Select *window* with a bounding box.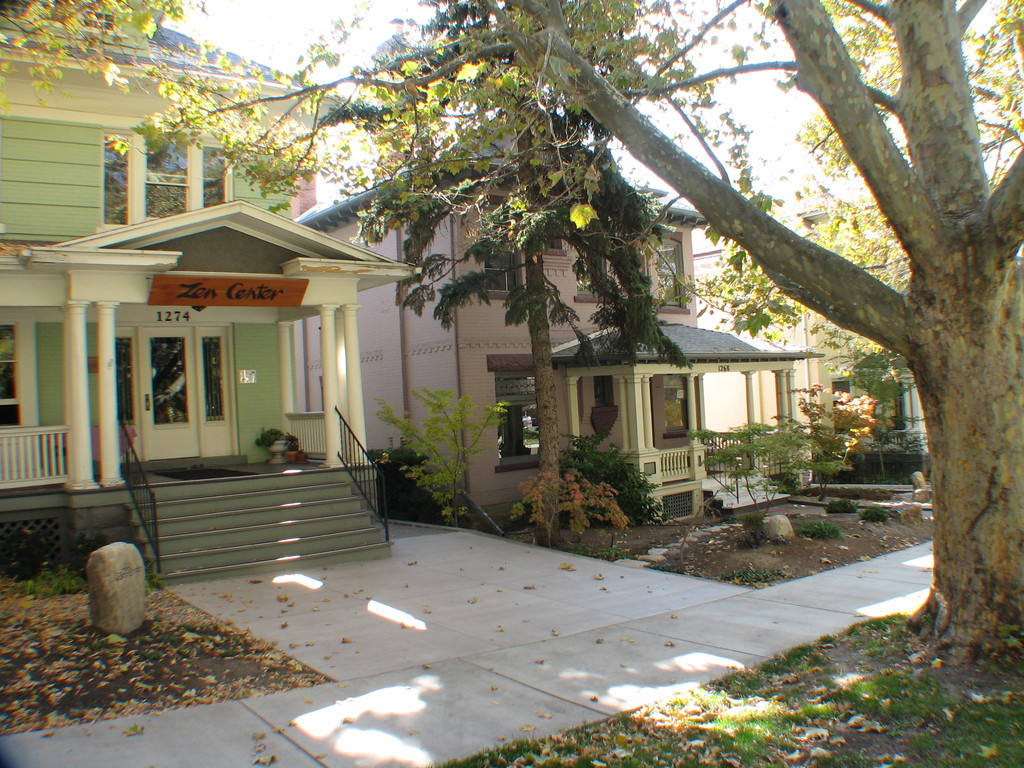
<box>629,232,690,307</box>.
